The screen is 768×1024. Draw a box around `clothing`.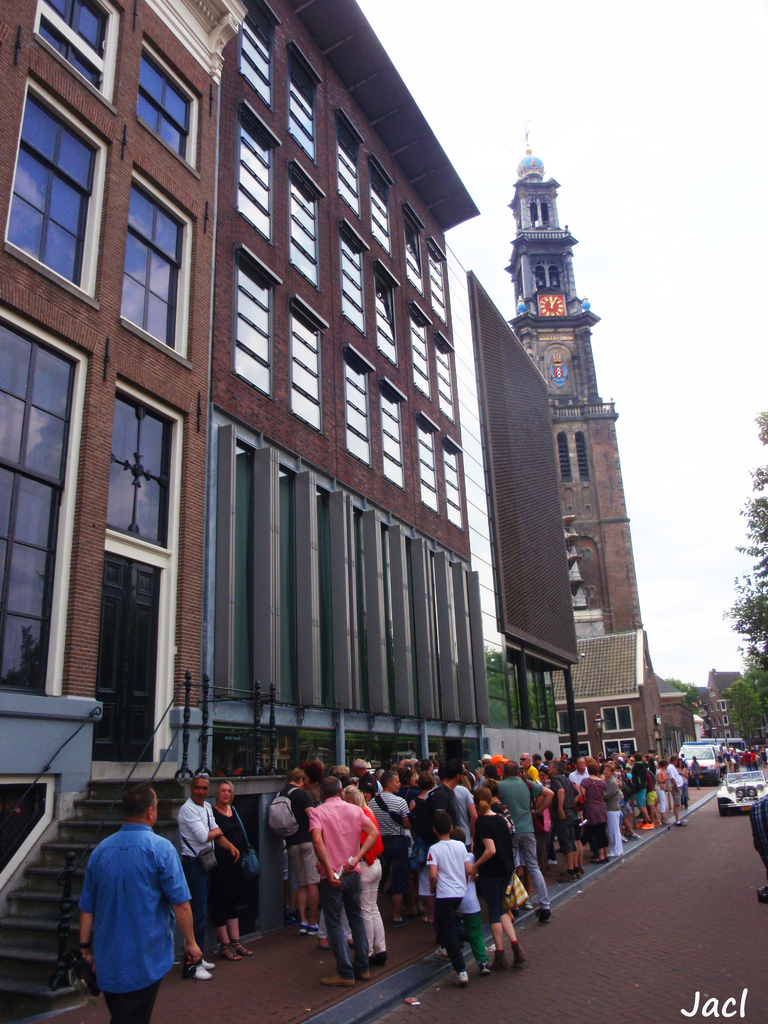
<region>666, 761, 680, 804</region>.
